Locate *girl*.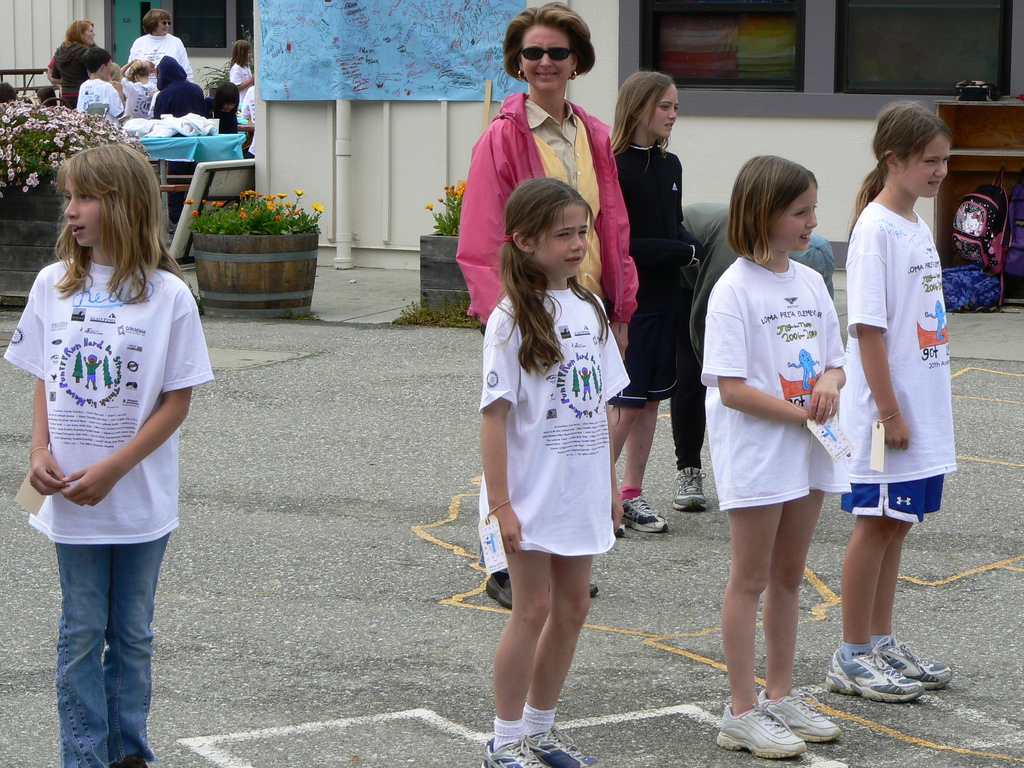
Bounding box: select_region(1, 140, 212, 767).
